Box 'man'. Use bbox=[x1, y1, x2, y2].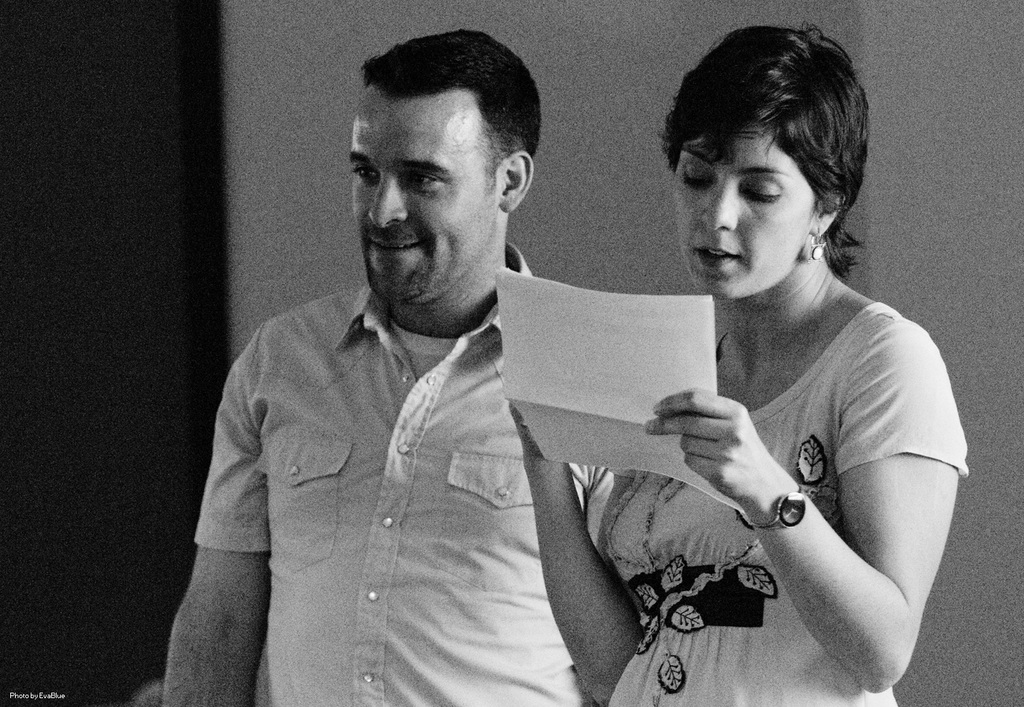
bbox=[165, 51, 694, 686].
